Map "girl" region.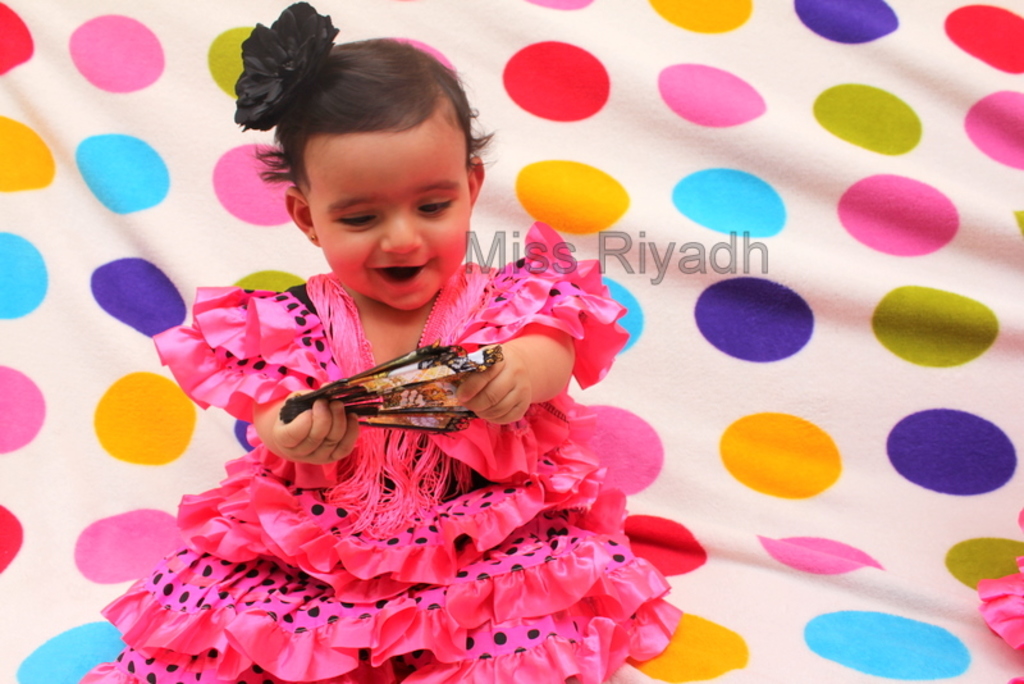
Mapped to box=[78, 0, 684, 683].
